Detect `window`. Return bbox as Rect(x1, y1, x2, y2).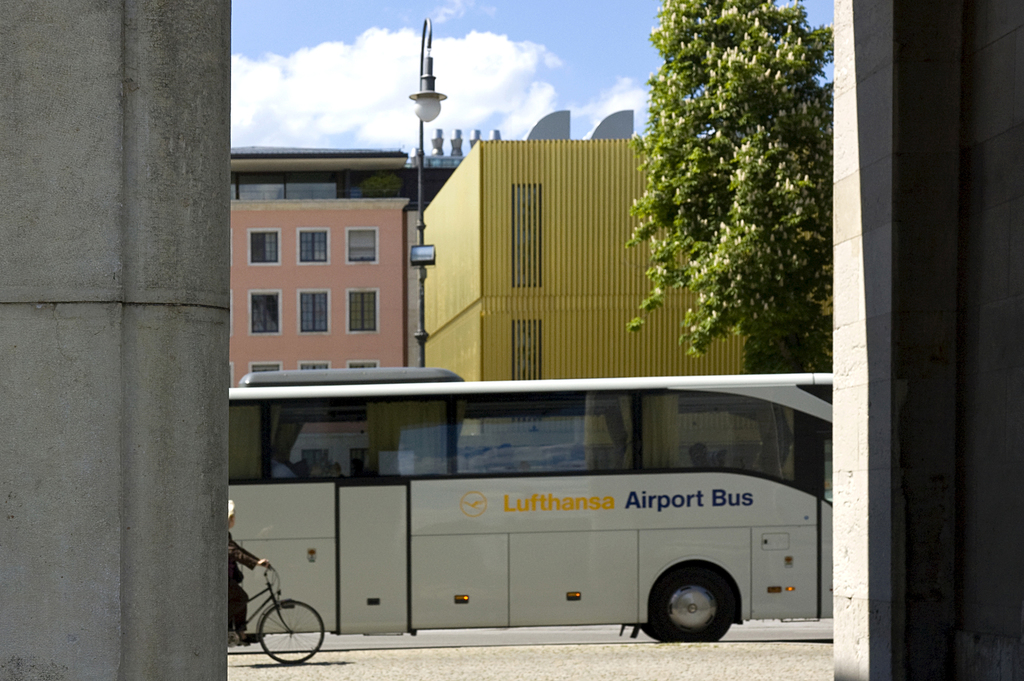
Rect(296, 228, 330, 265).
